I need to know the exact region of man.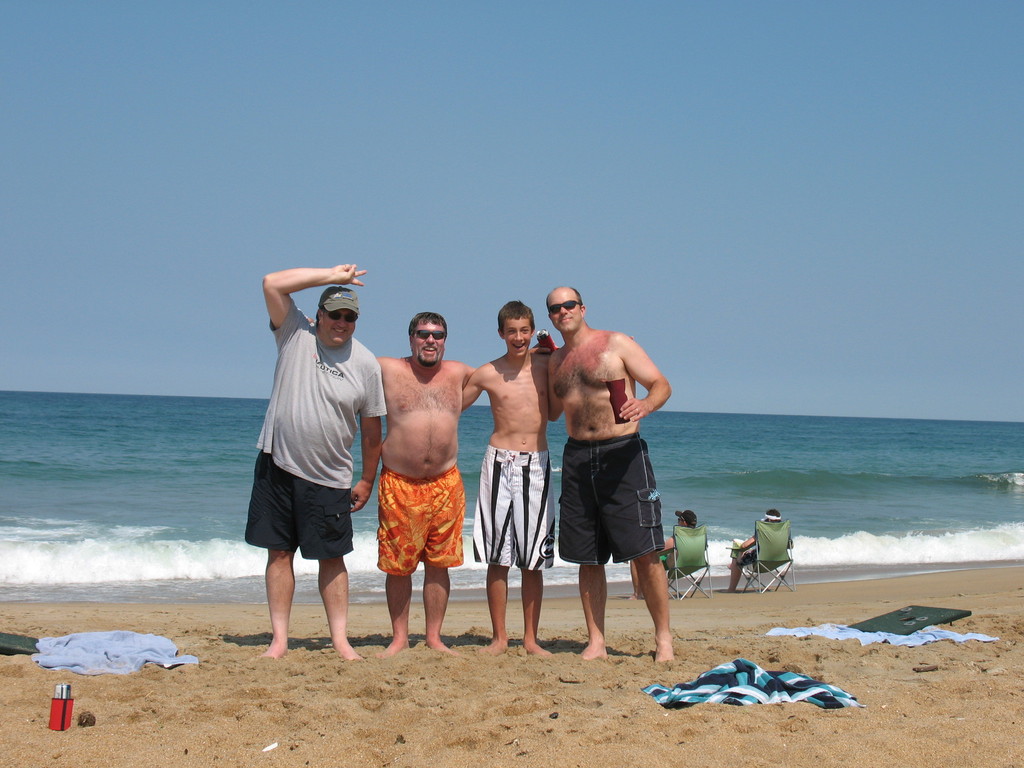
Region: detection(371, 314, 476, 658).
